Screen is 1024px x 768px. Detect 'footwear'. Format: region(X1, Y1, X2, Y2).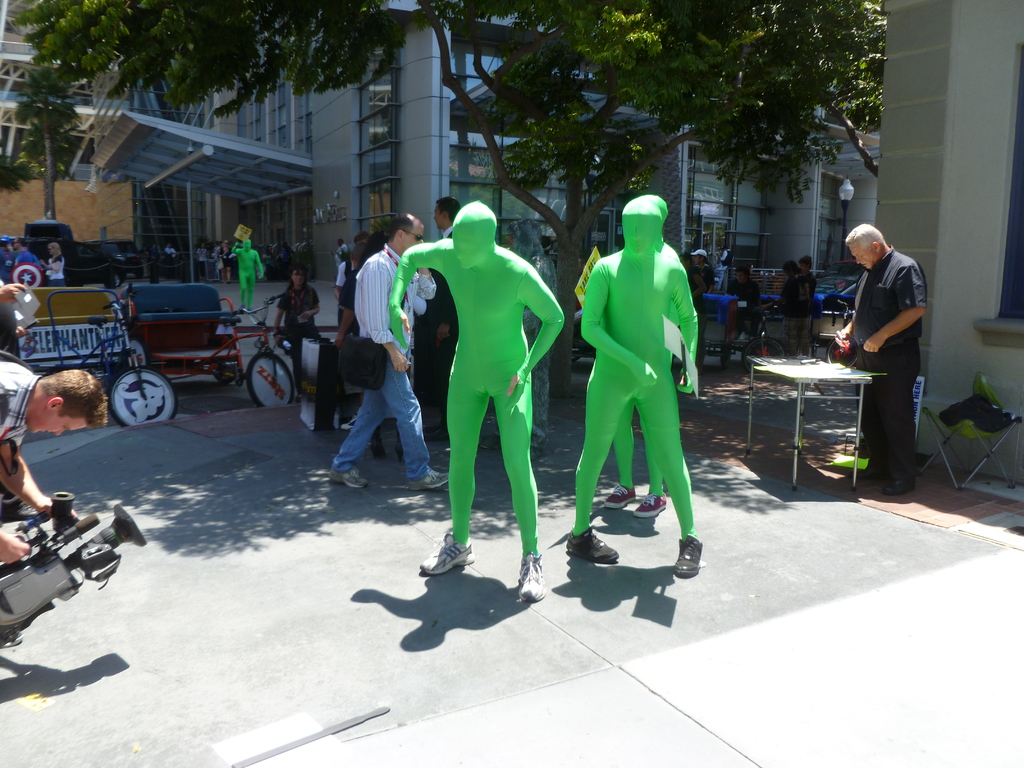
region(418, 529, 477, 573).
